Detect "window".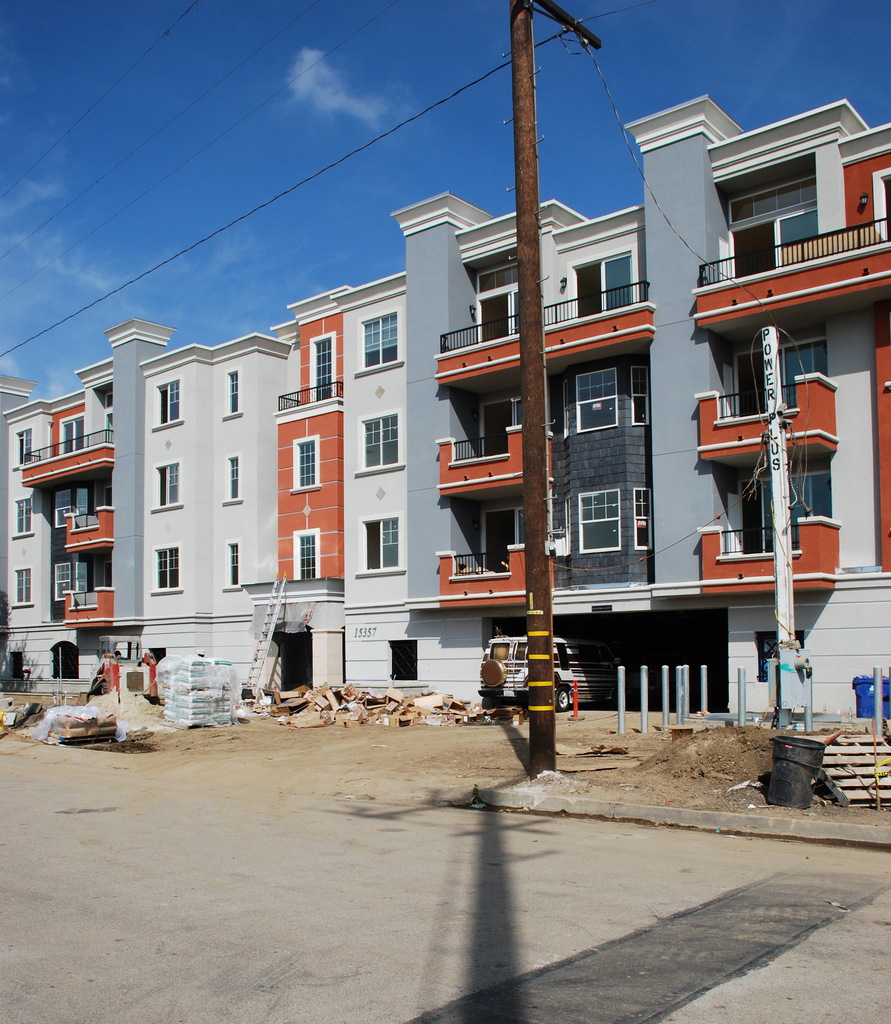
Detected at bbox=[357, 312, 400, 383].
